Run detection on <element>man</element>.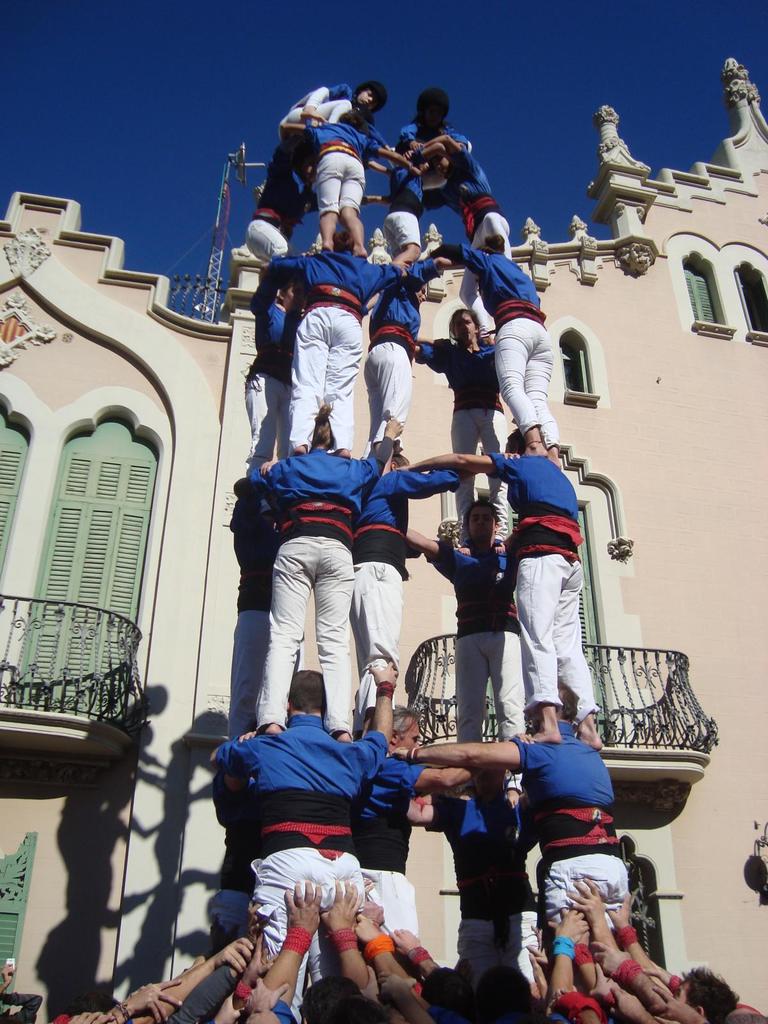
Result: box=[209, 723, 287, 945].
